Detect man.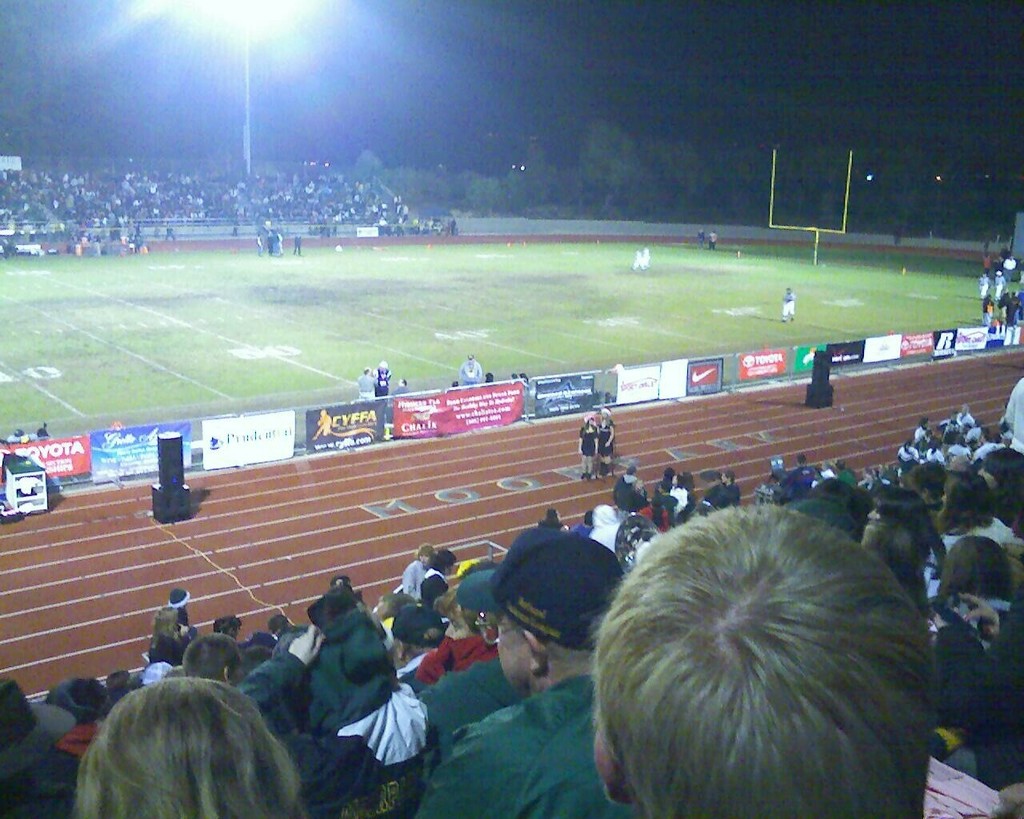
Detected at <box>974,269,996,302</box>.
